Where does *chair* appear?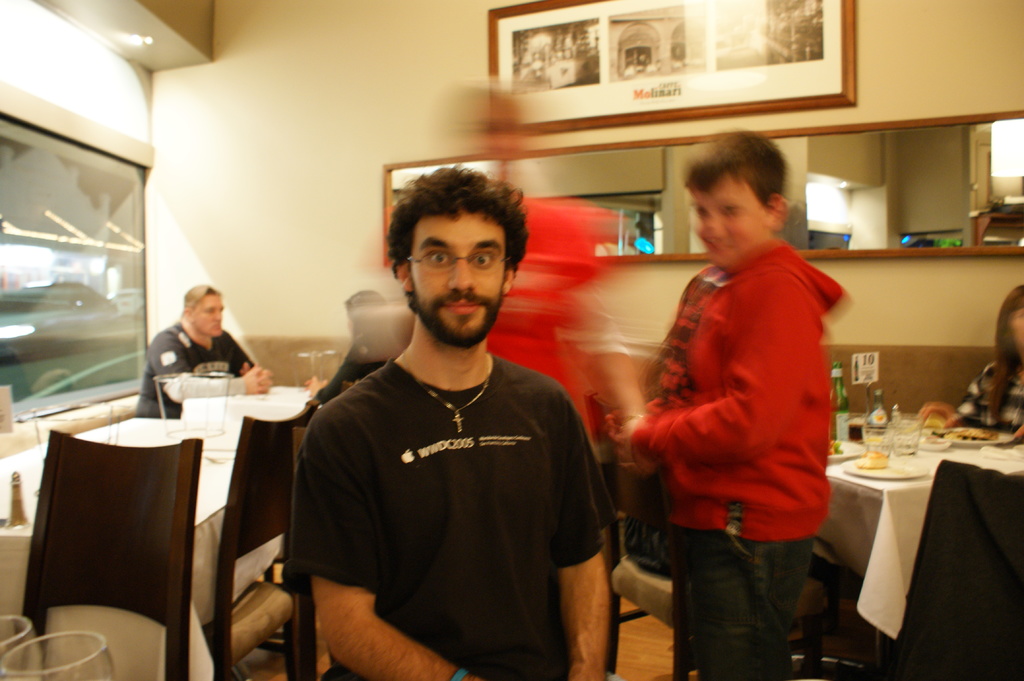
Appears at box=[24, 412, 212, 680].
